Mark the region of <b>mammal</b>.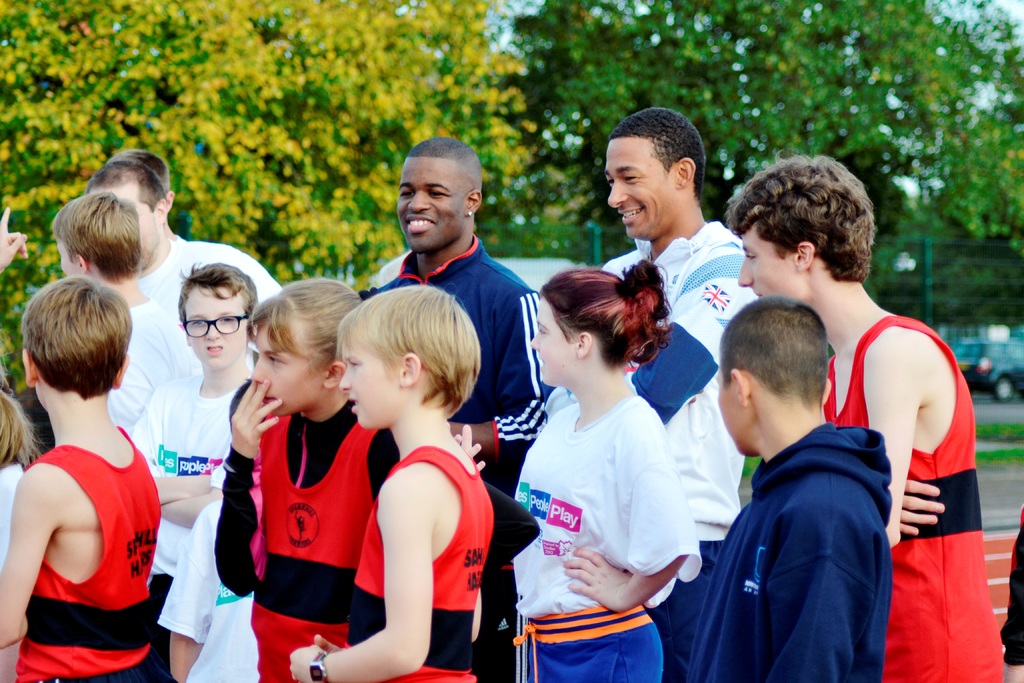
Region: (682, 292, 896, 682).
